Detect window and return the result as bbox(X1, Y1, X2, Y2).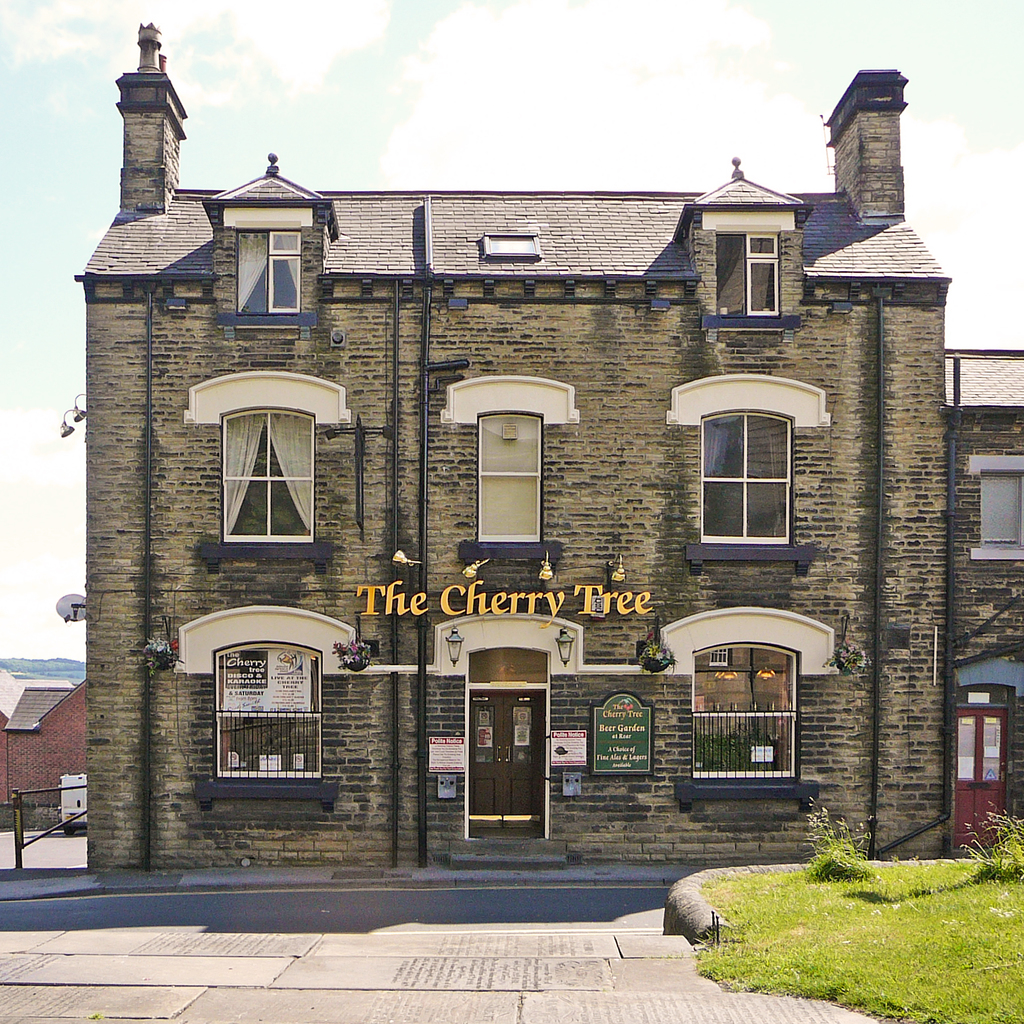
bbox(231, 218, 303, 323).
